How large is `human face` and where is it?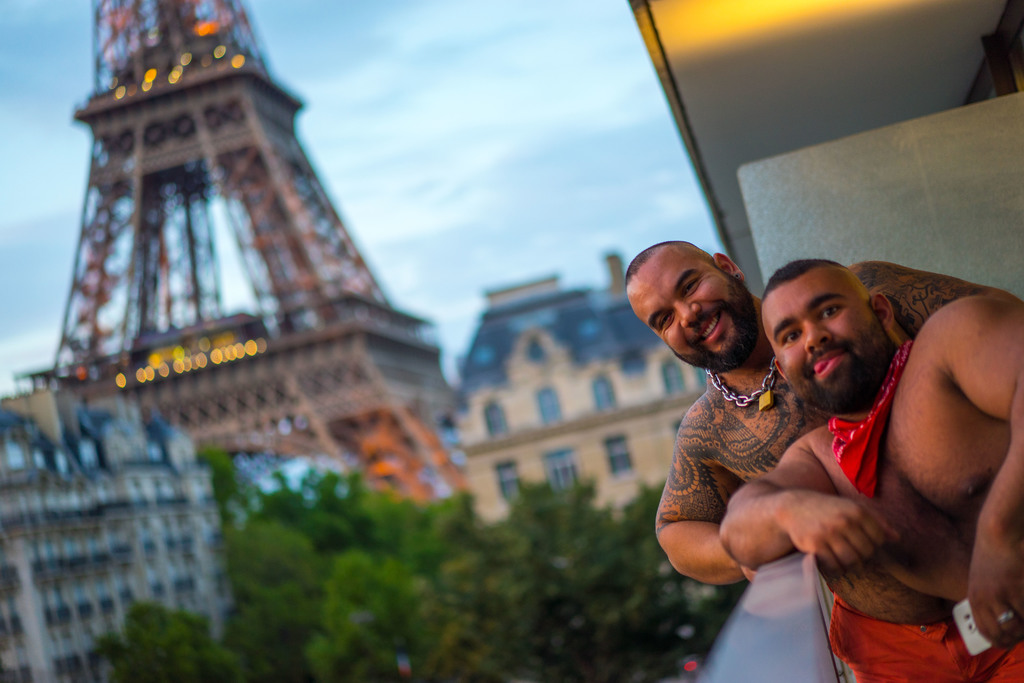
Bounding box: (left=756, top=265, right=894, bottom=411).
